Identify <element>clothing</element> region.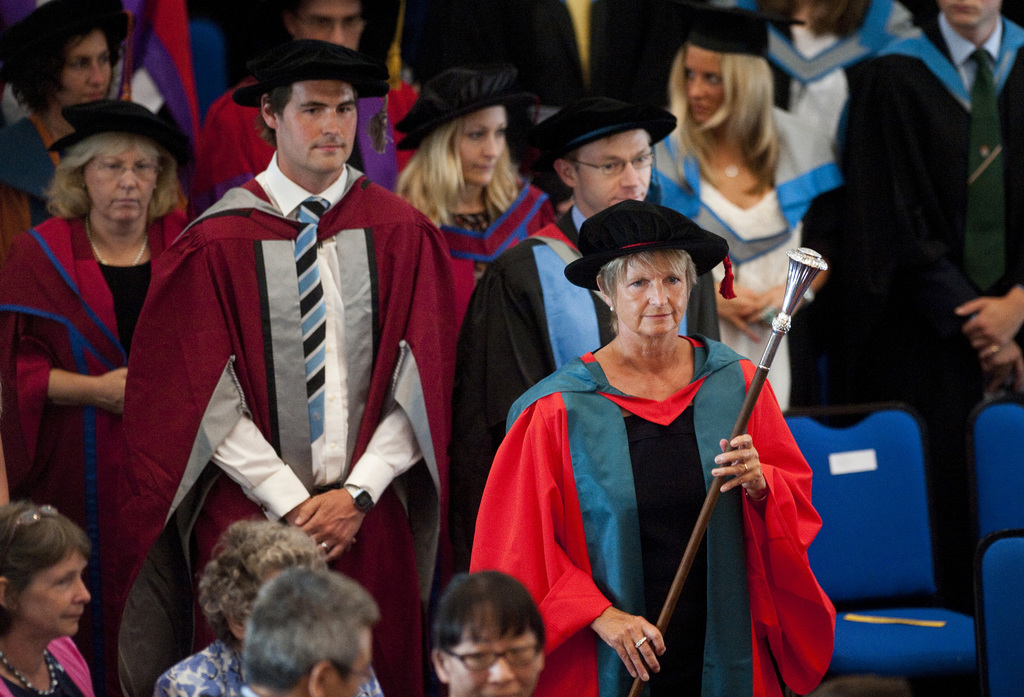
Region: (x1=3, y1=0, x2=937, y2=245).
